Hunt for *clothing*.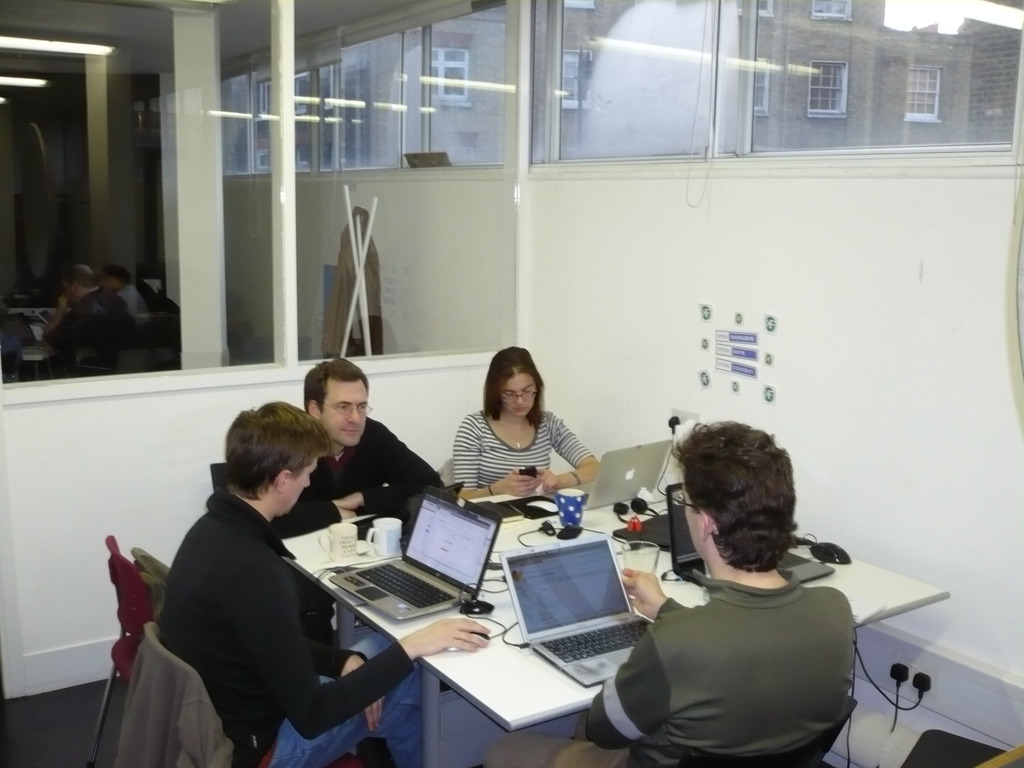
Hunted down at bbox=[611, 532, 893, 759].
